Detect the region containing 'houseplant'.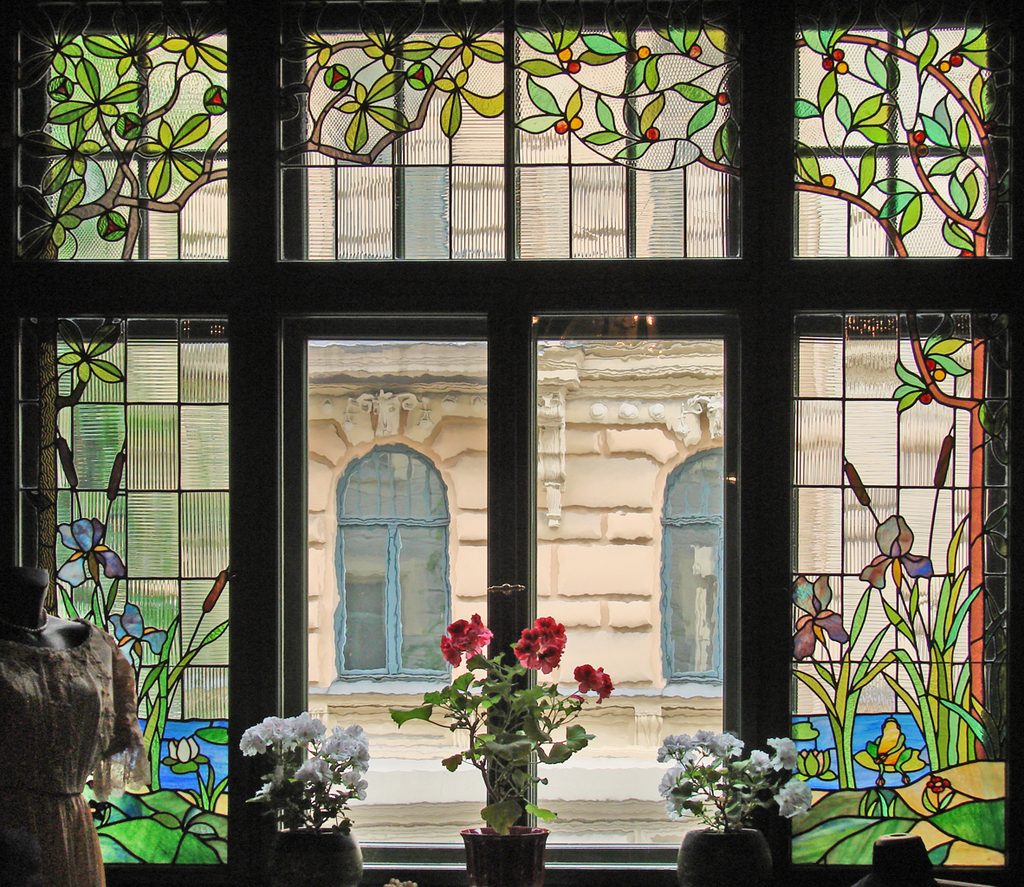
pyautogui.locateOnScreen(651, 728, 813, 886).
